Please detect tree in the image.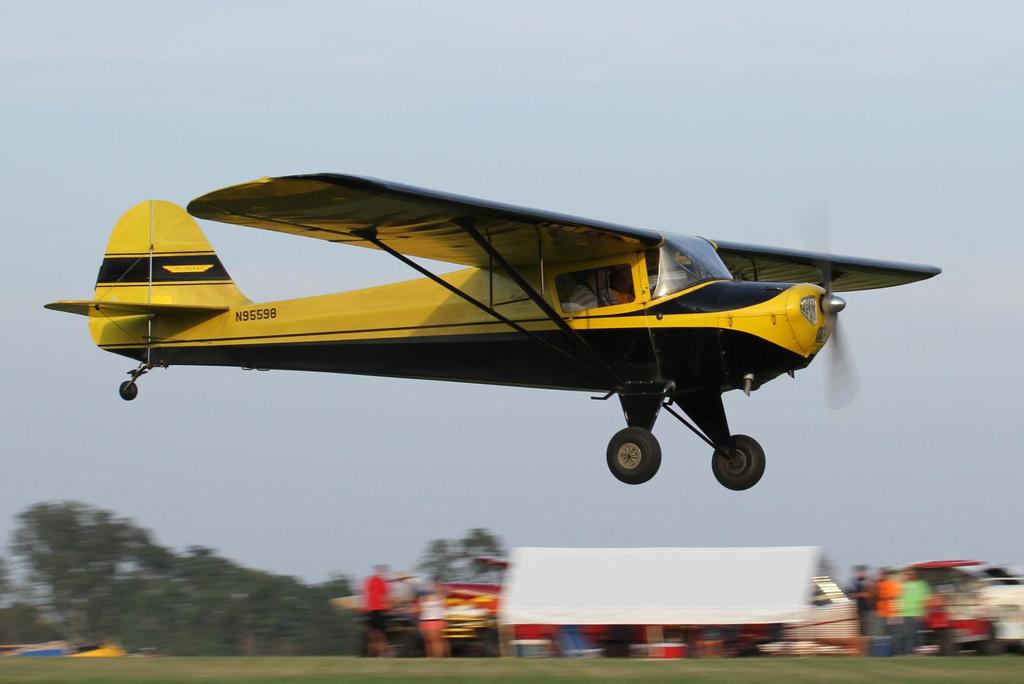
bbox=[1, 500, 190, 633].
